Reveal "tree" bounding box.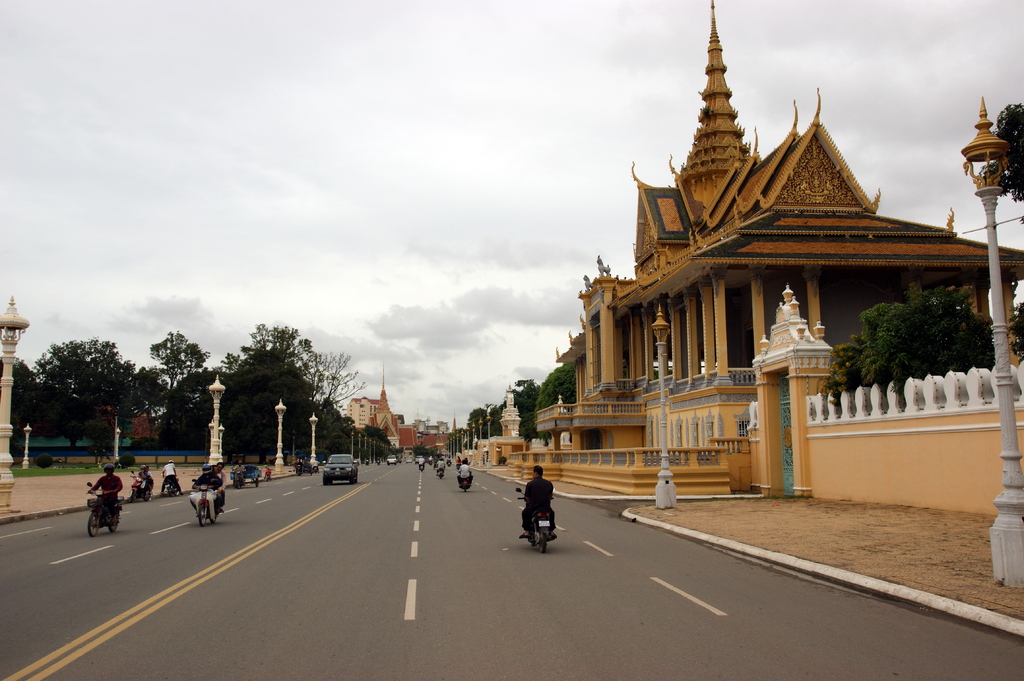
Revealed: <bbox>358, 419, 399, 459</bbox>.
